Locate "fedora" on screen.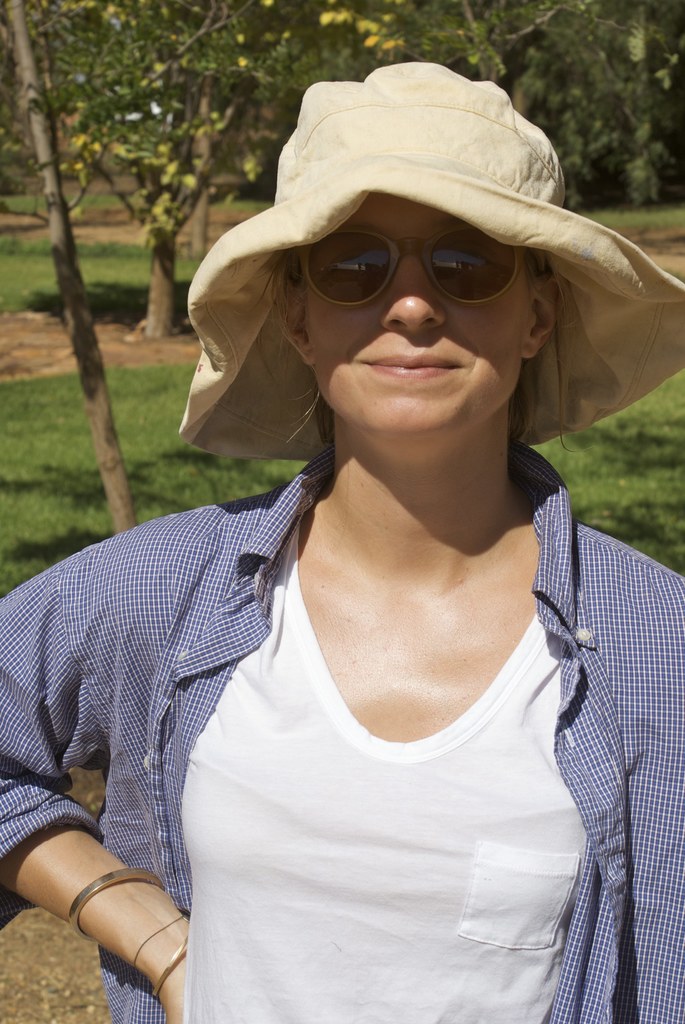
On screen at crop(177, 61, 684, 445).
